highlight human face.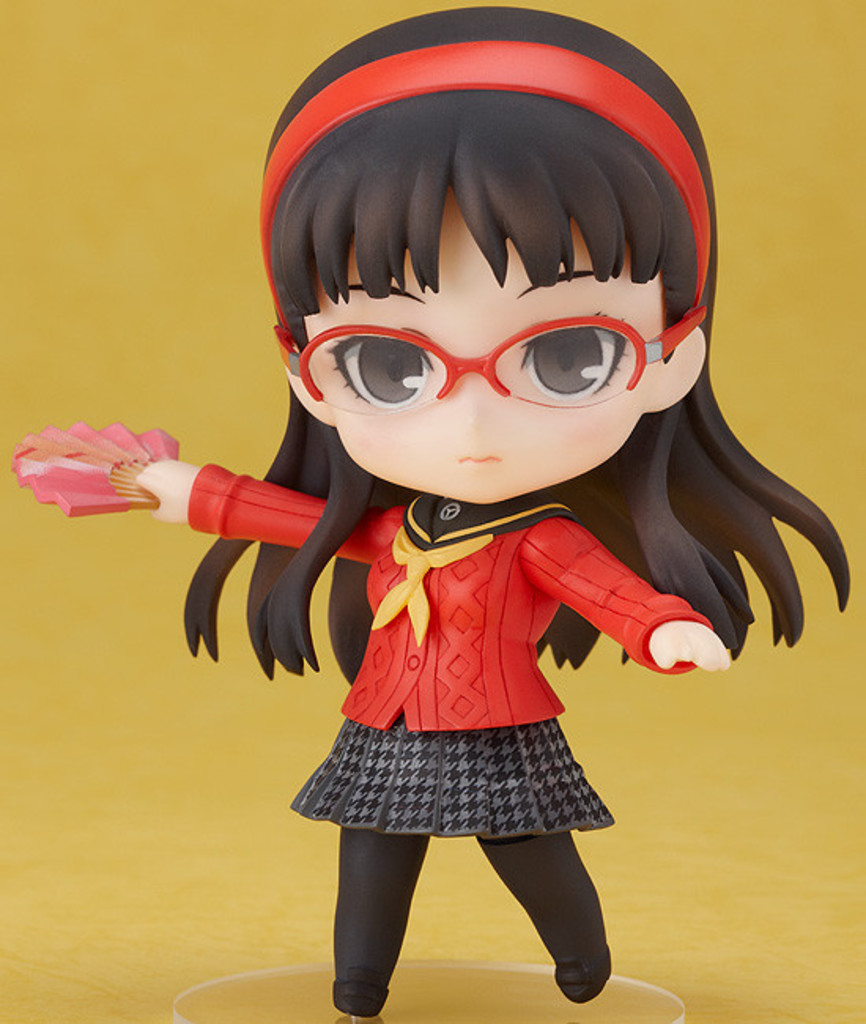
Highlighted region: box=[291, 243, 674, 499].
